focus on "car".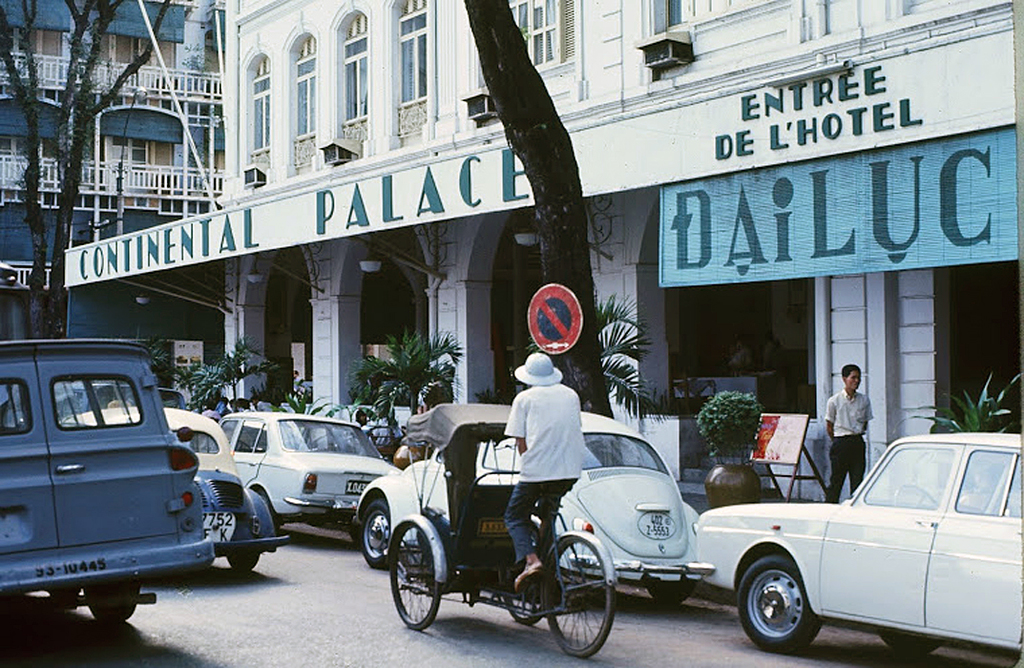
Focused at rect(57, 401, 289, 578).
